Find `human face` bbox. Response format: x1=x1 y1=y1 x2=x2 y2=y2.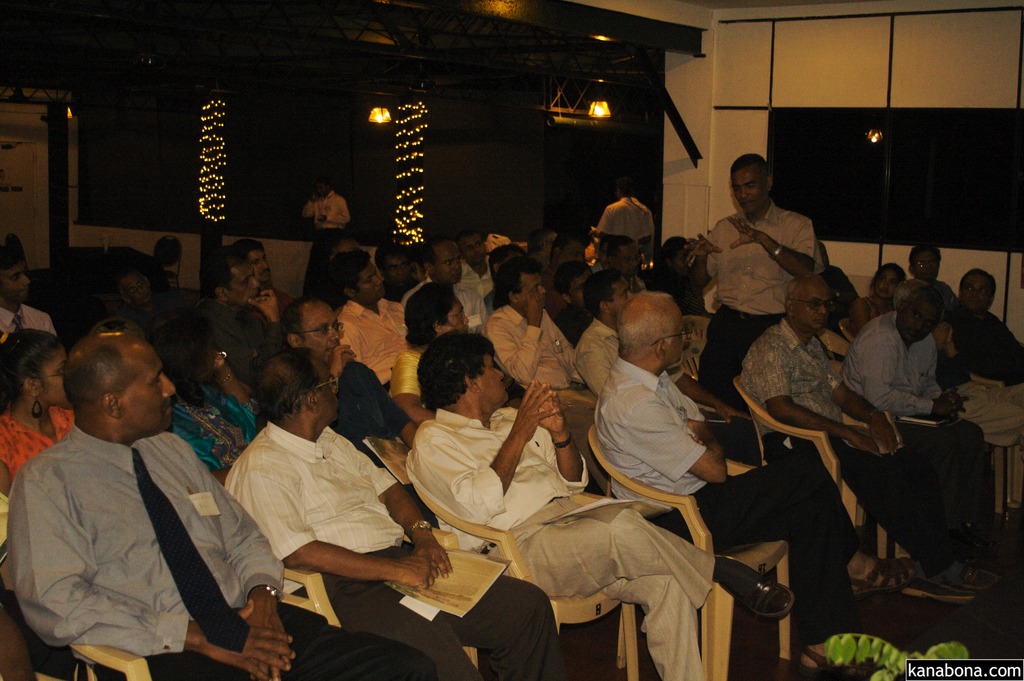
x1=42 y1=349 x2=69 y2=408.
